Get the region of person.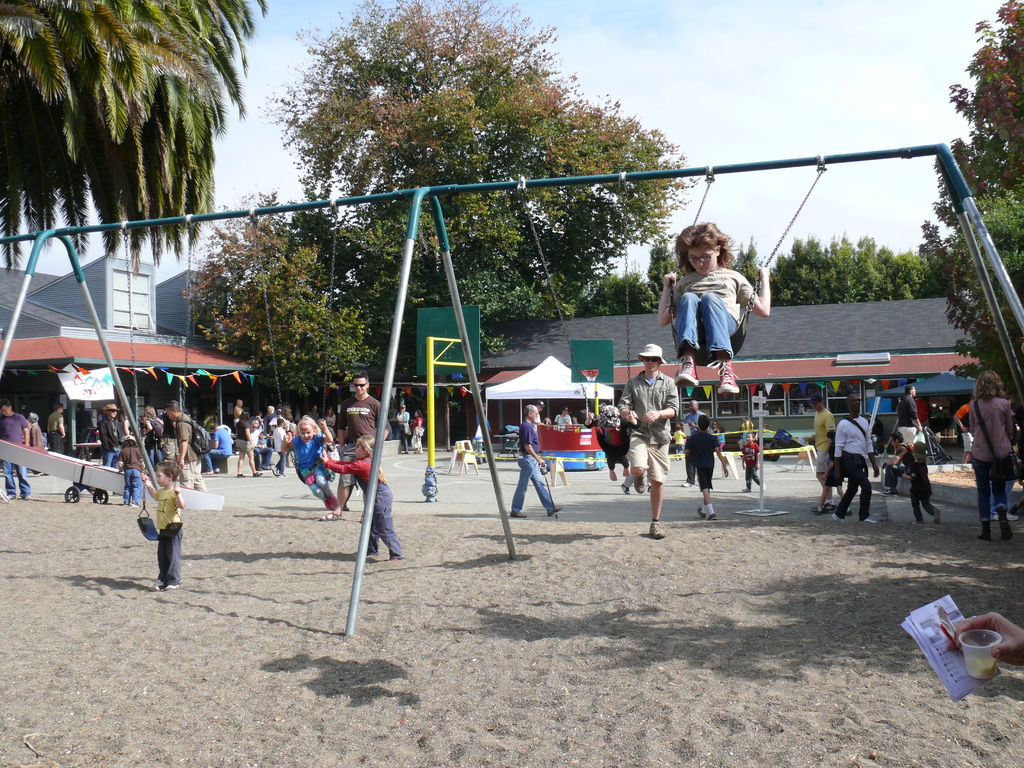
(x1=232, y1=412, x2=263, y2=481).
